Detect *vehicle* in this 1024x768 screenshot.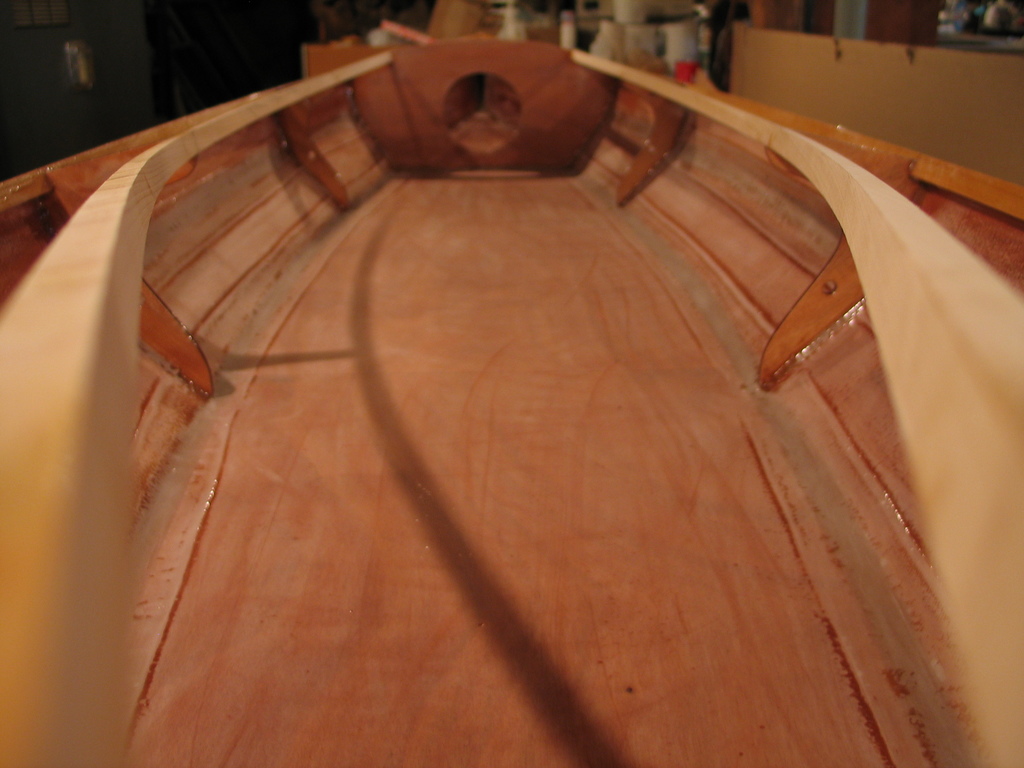
Detection: region(0, 28, 1023, 767).
